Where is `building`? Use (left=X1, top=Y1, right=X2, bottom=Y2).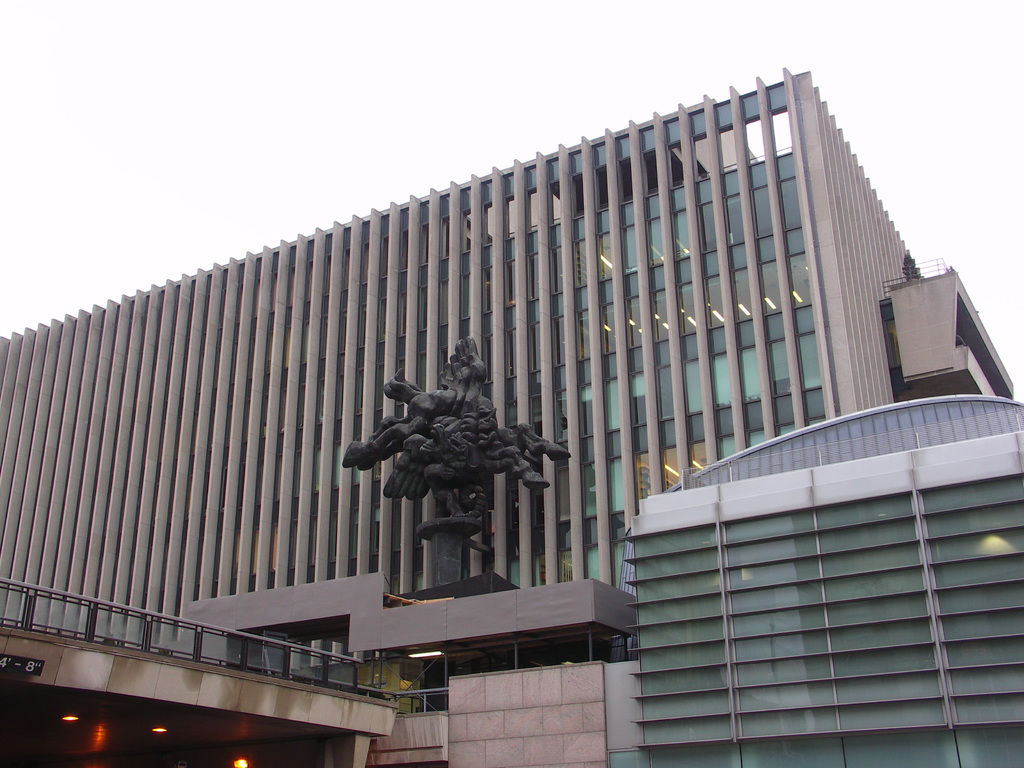
(left=0, top=68, right=1013, bottom=767).
